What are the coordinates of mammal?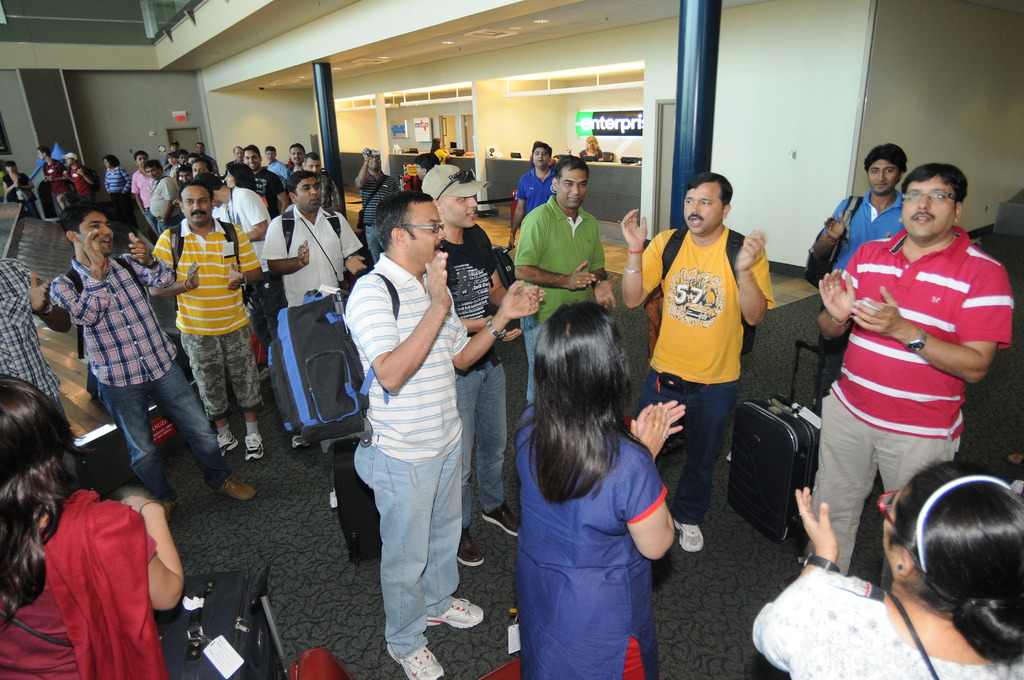
bbox(194, 142, 218, 172).
